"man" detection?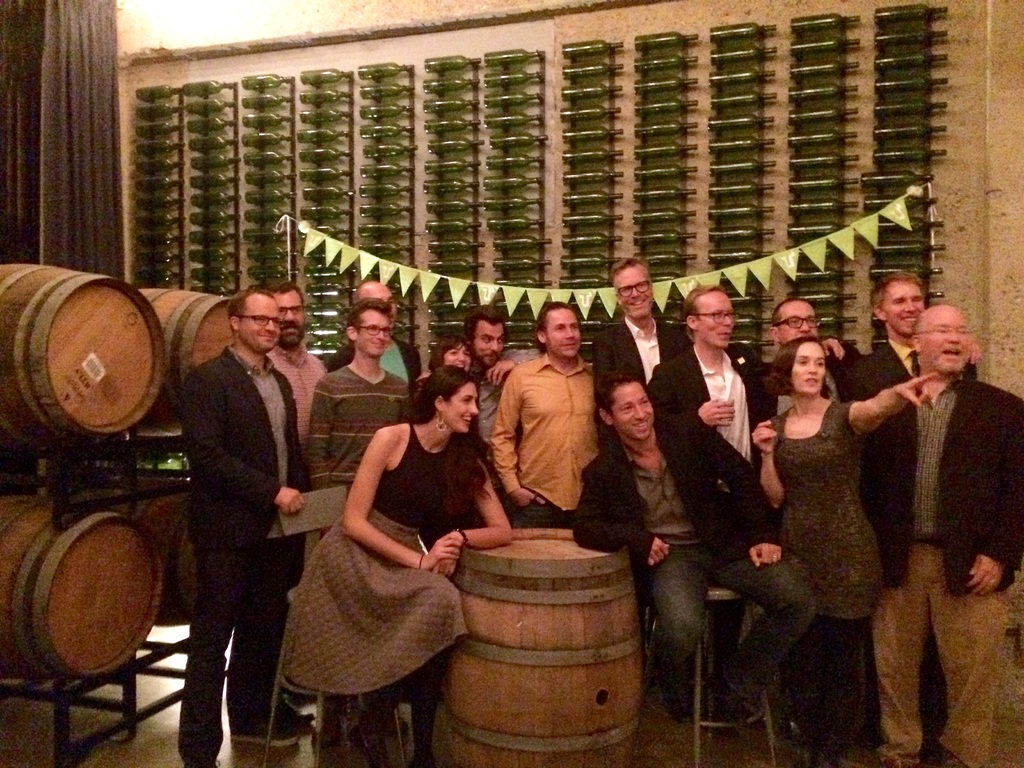
744/302/874/422
